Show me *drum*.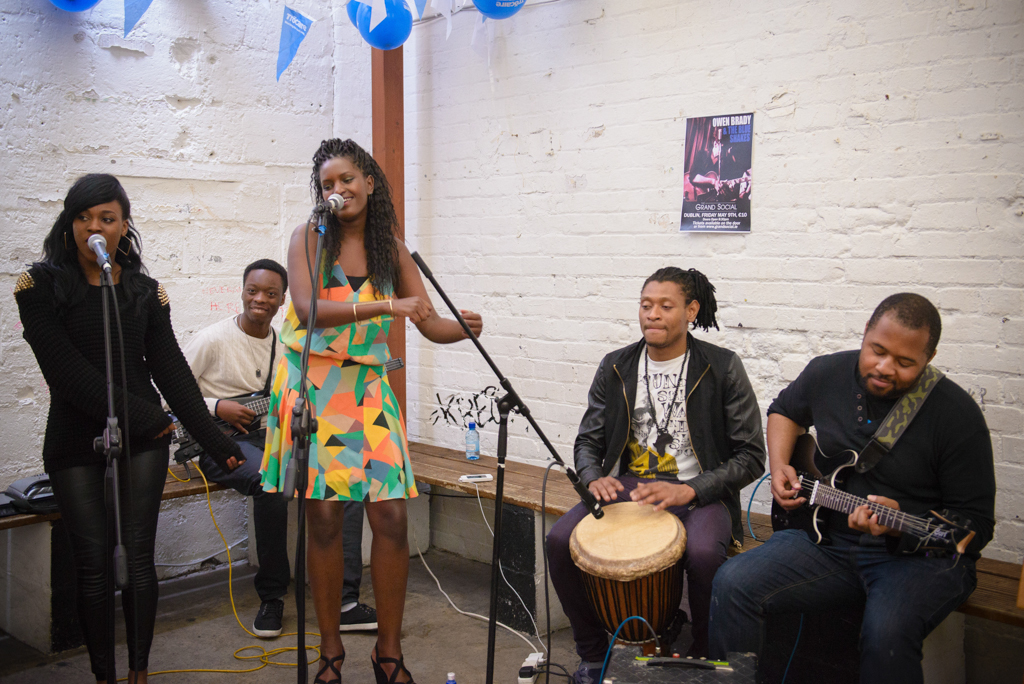
*drum* is here: 568, 499, 693, 651.
